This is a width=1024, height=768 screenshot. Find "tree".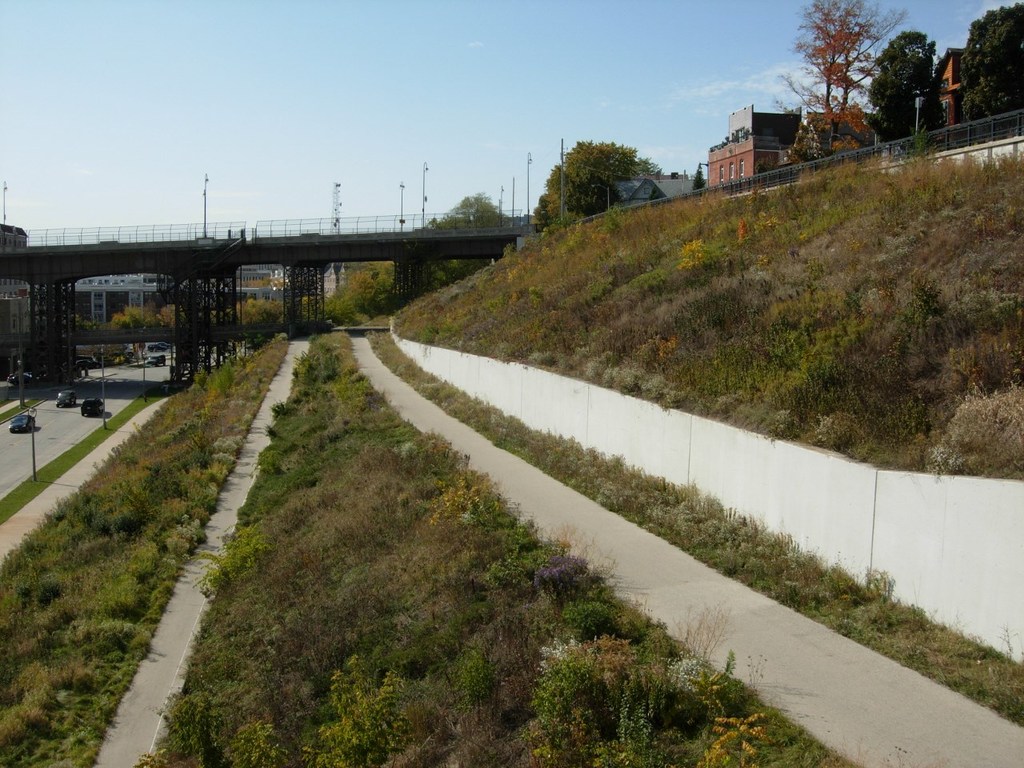
Bounding box: x1=766 y1=0 x2=906 y2=162.
